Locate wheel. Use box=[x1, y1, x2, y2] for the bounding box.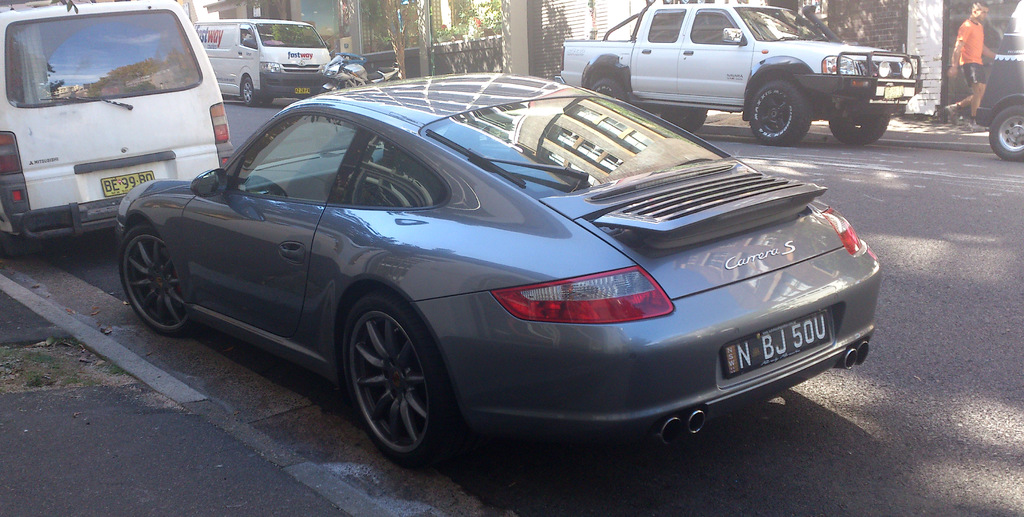
box=[661, 107, 707, 133].
